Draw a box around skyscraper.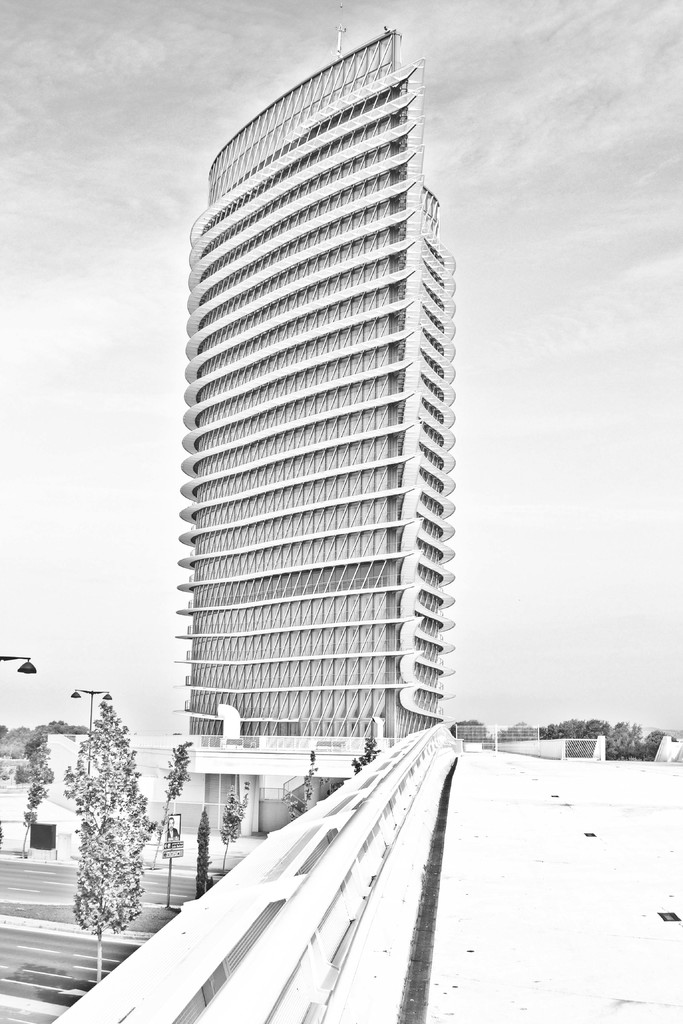
bbox(160, 4, 502, 815).
